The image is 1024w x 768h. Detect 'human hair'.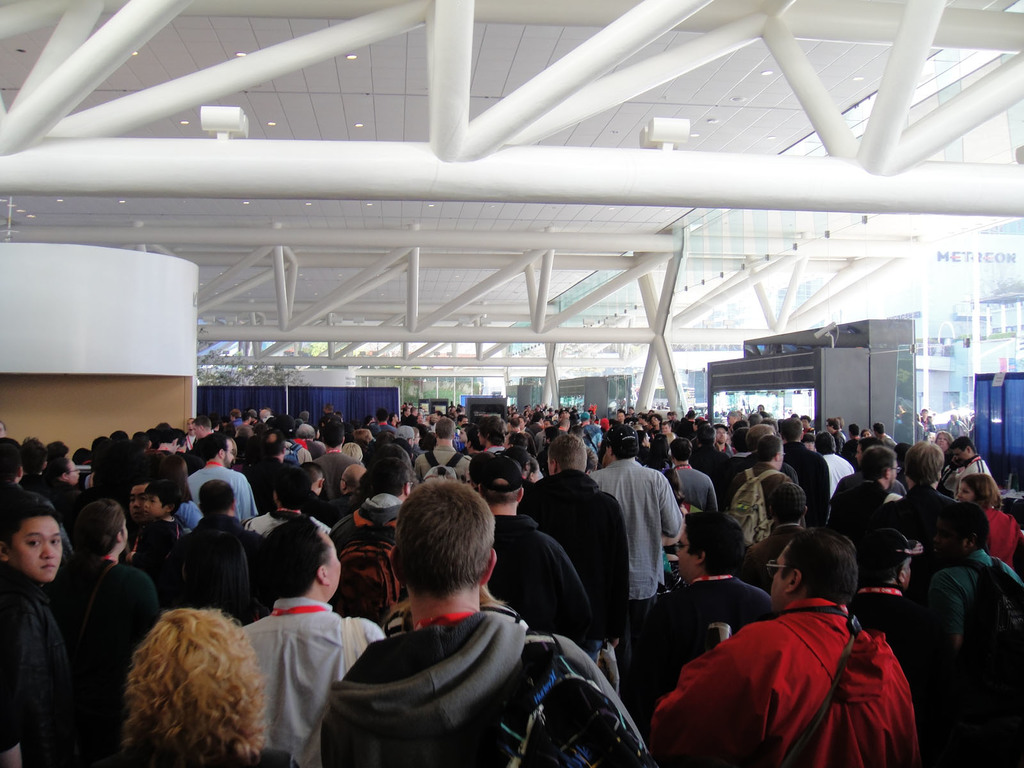
Detection: <region>506, 444, 528, 465</region>.
